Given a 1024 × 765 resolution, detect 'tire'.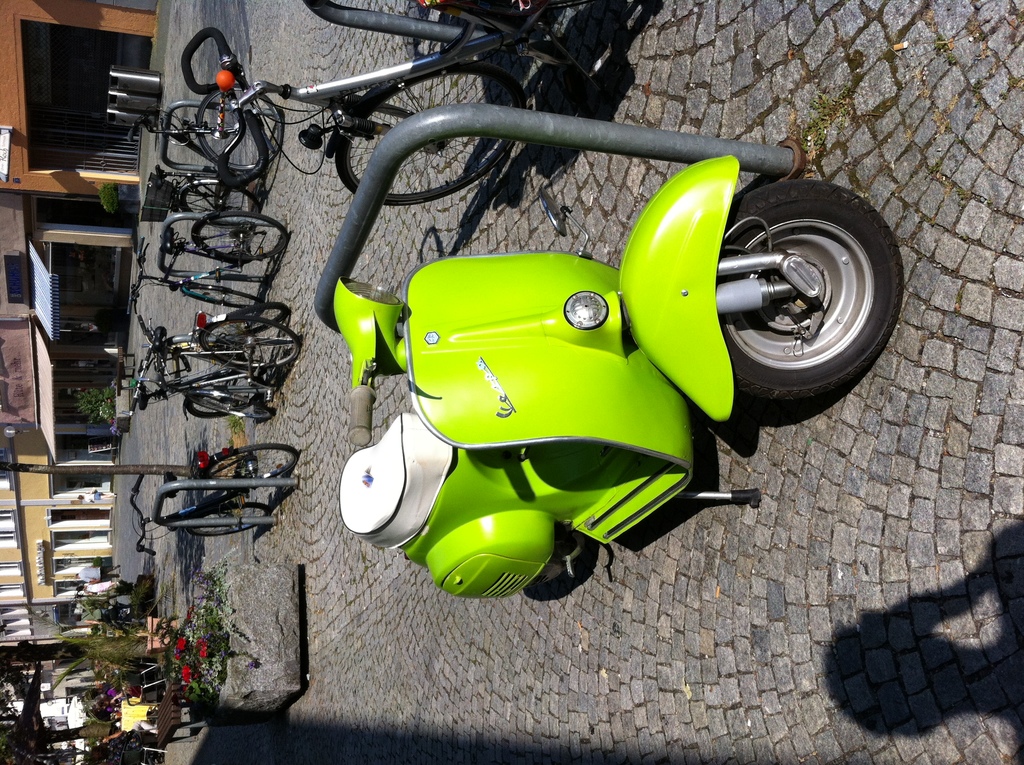
{"left": 712, "top": 173, "right": 909, "bottom": 419}.
